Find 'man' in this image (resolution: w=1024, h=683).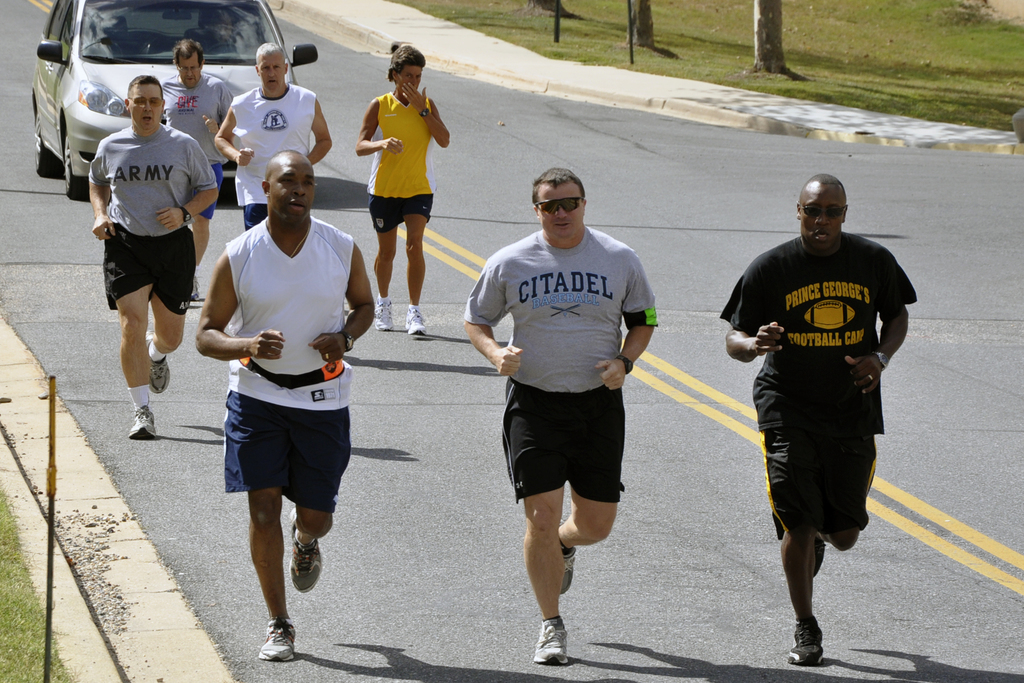
Rect(721, 173, 916, 668).
